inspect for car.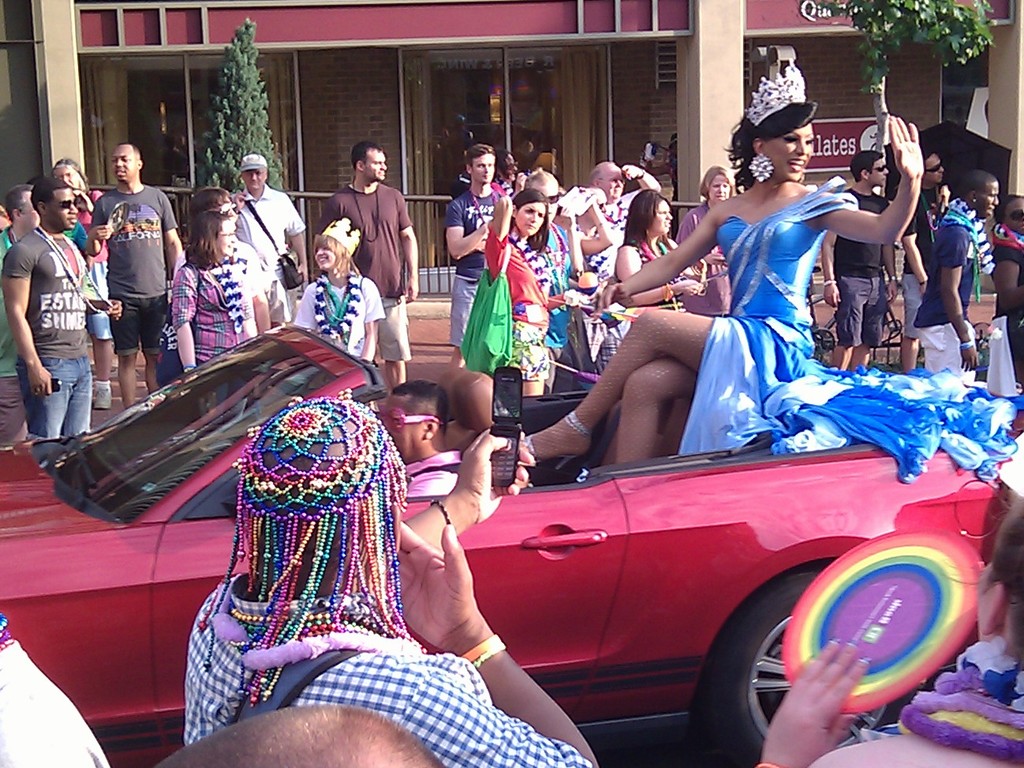
Inspection: 0, 316, 1016, 760.
